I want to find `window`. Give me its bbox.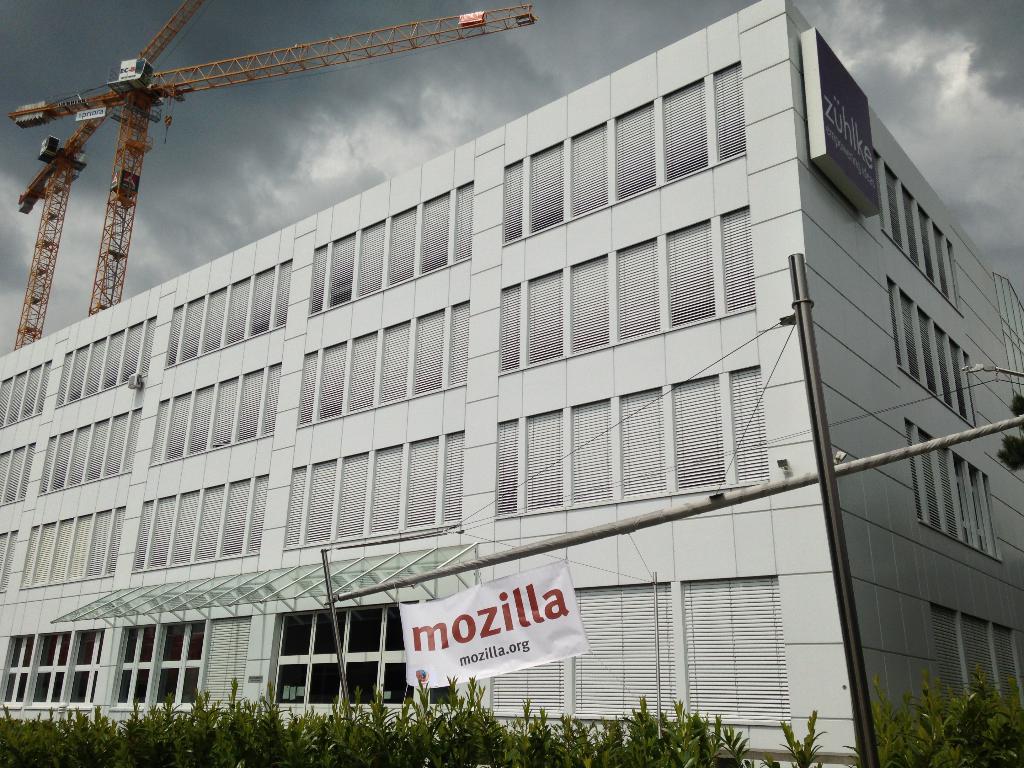
377,319,412,401.
